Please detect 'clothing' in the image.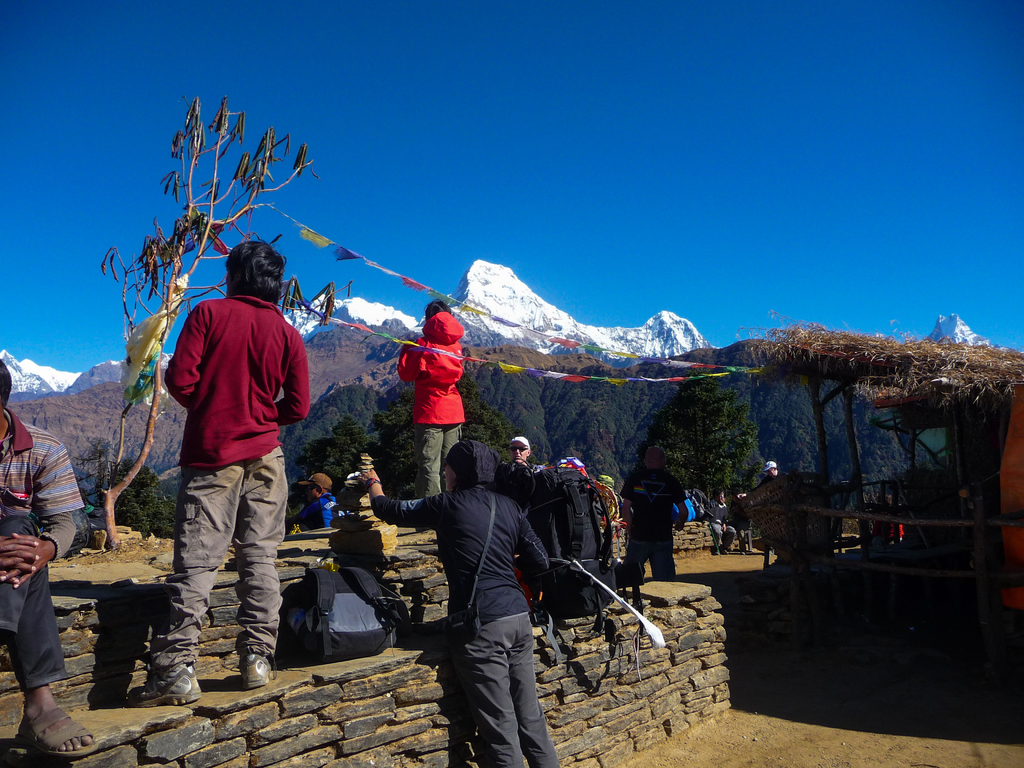
403:302:461:491.
